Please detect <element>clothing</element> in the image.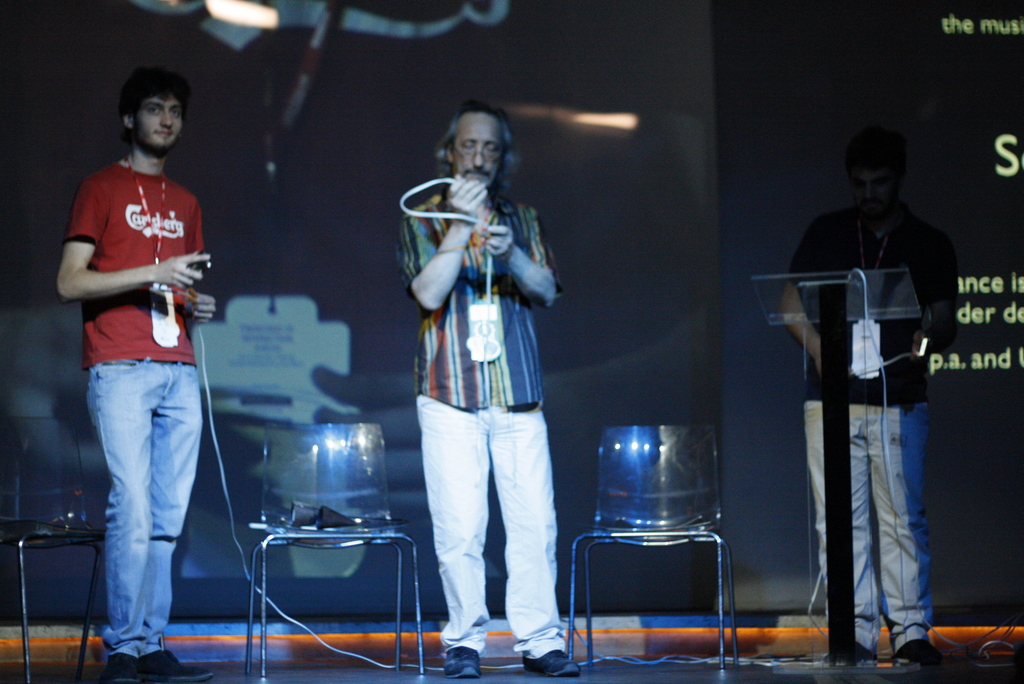
[396, 190, 565, 658].
